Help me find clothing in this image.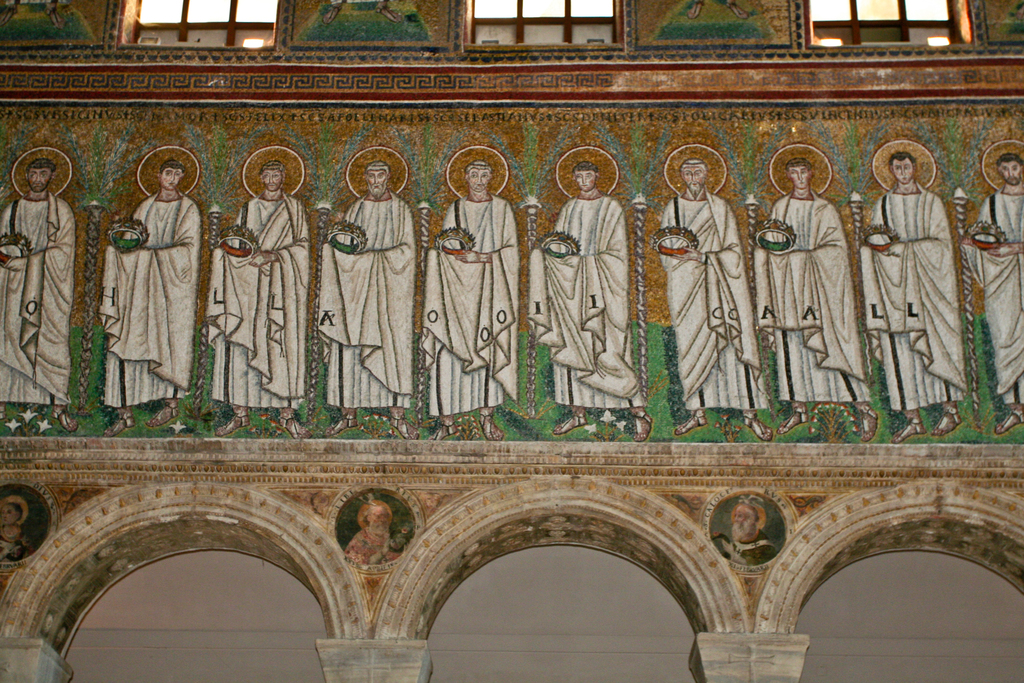
Found it: bbox(0, 190, 69, 407).
